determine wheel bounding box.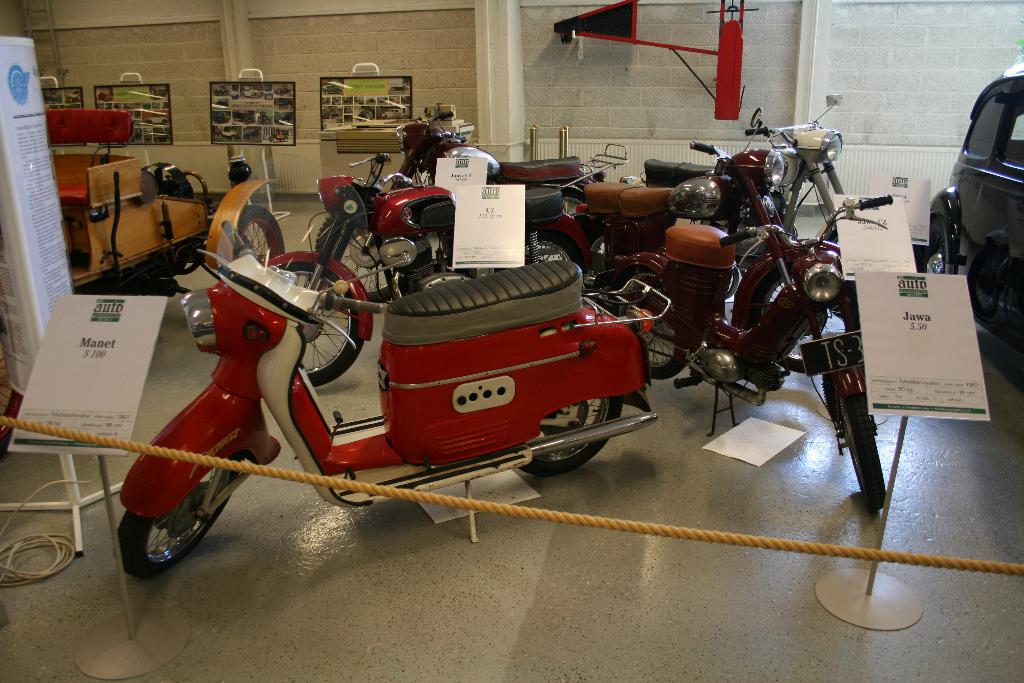
Determined: {"left": 111, "top": 437, "right": 249, "bottom": 578}.
